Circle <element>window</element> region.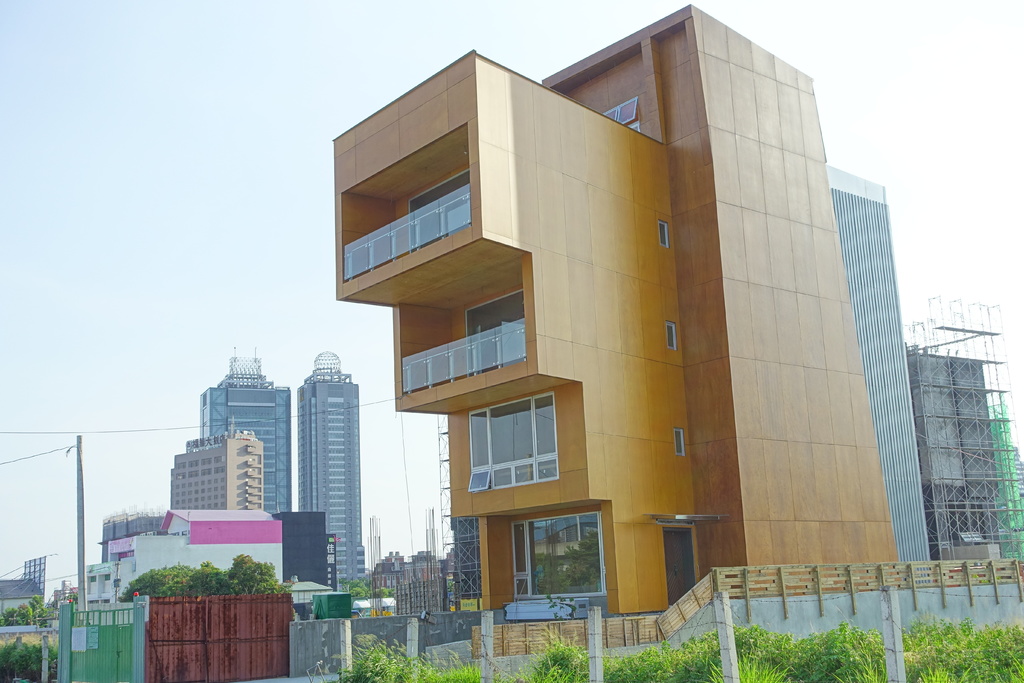
Region: select_region(674, 427, 686, 452).
